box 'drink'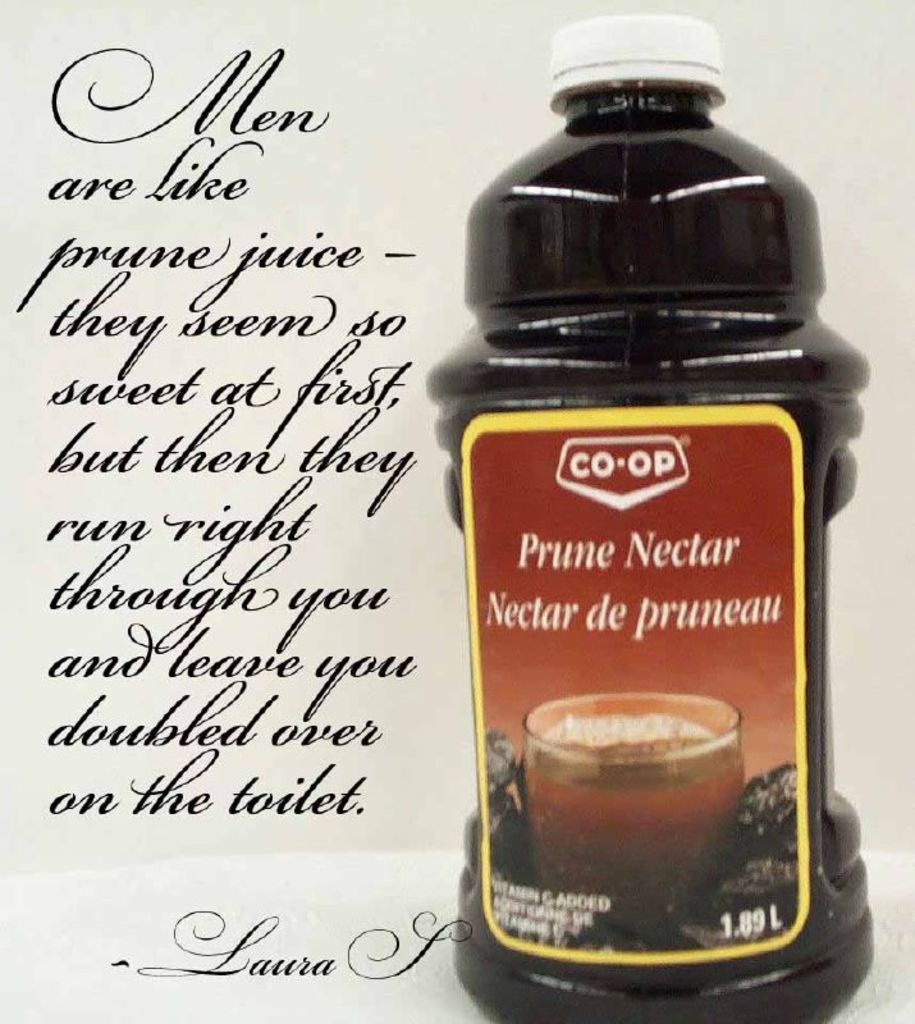
l=513, t=708, r=746, b=911
